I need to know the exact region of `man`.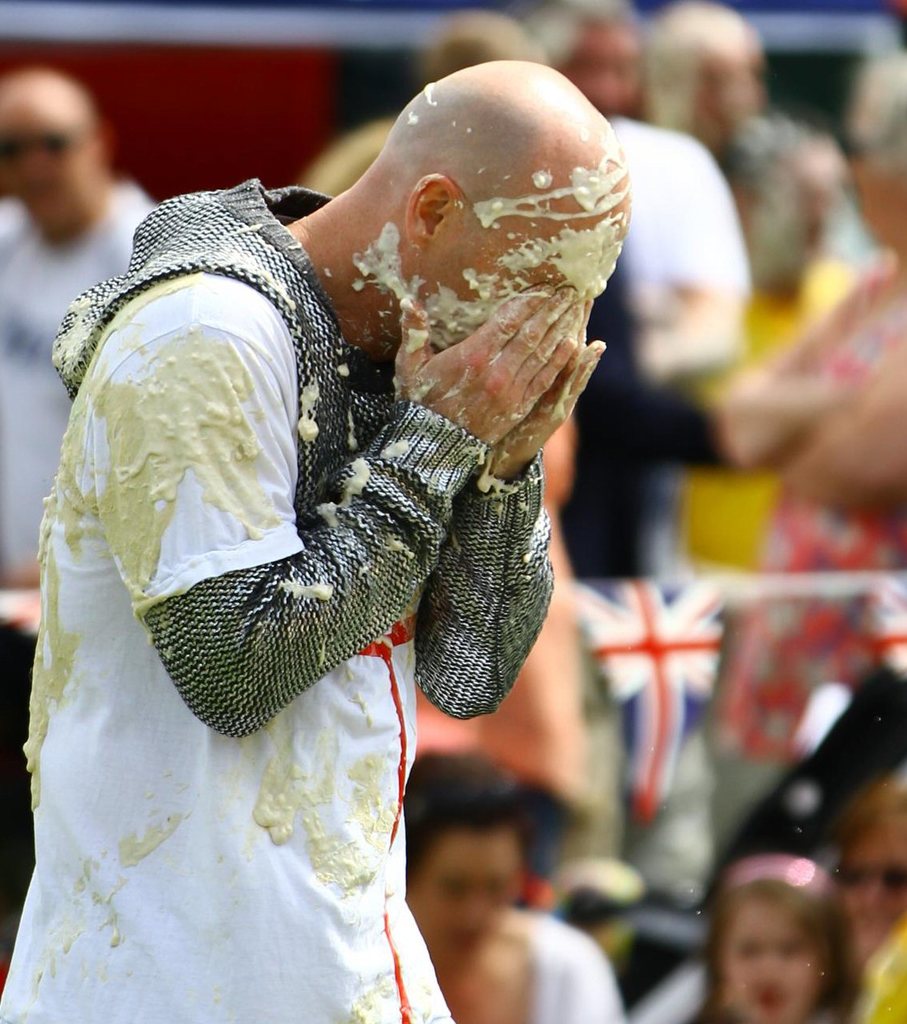
Region: 0:56:674:884.
